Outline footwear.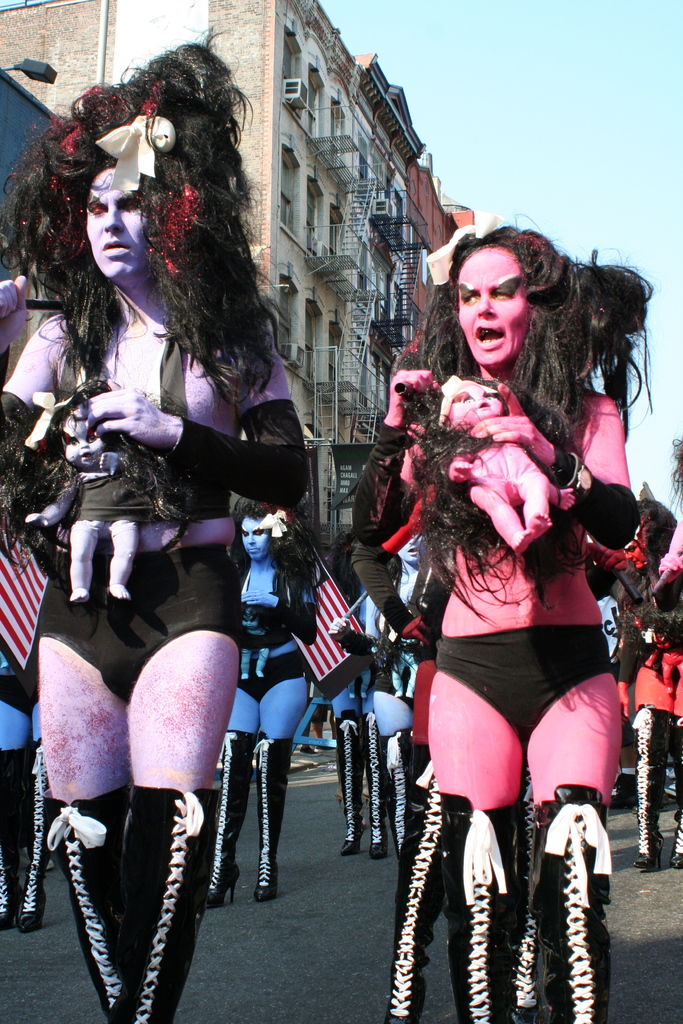
Outline: {"x1": 363, "y1": 712, "x2": 384, "y2": 858}.
